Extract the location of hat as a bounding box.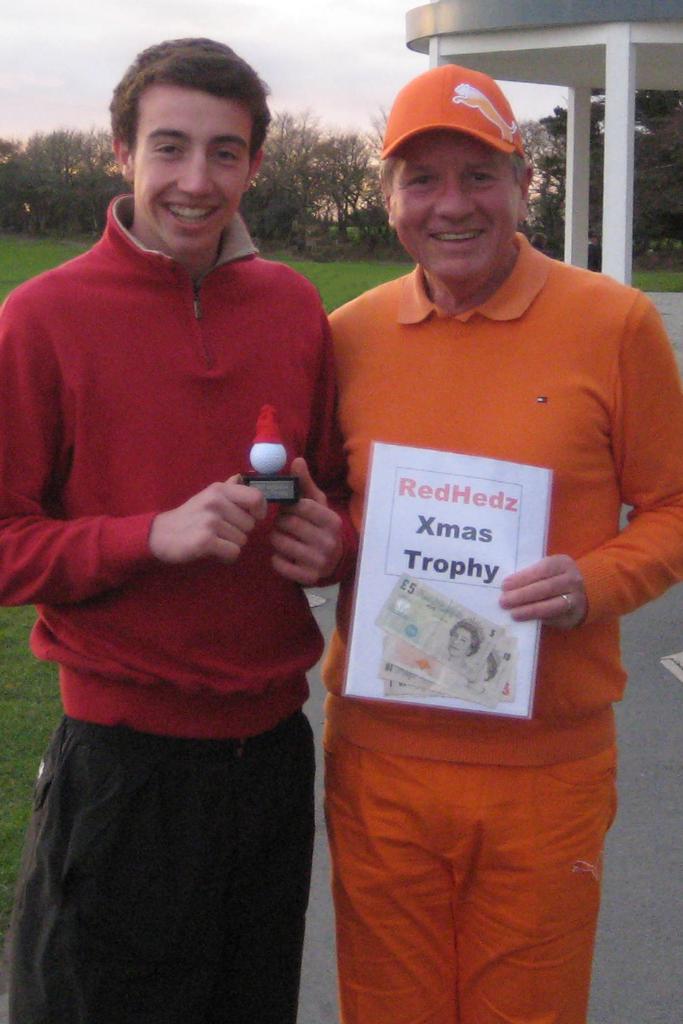
select_region(382, 57, 527, 163).
